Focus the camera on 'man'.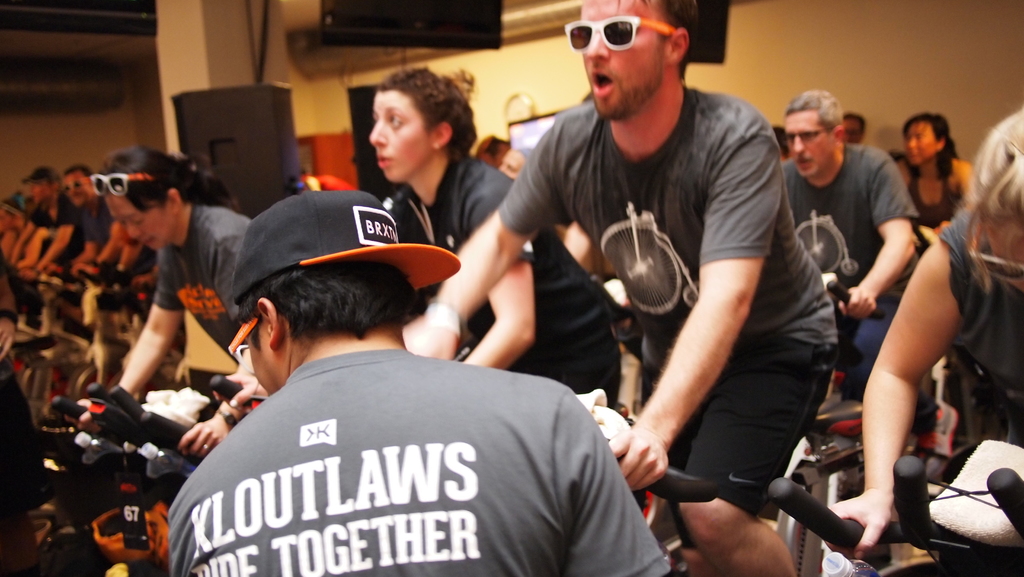
Focus region: x1=141, y1=162, x2=643, y2=560.
